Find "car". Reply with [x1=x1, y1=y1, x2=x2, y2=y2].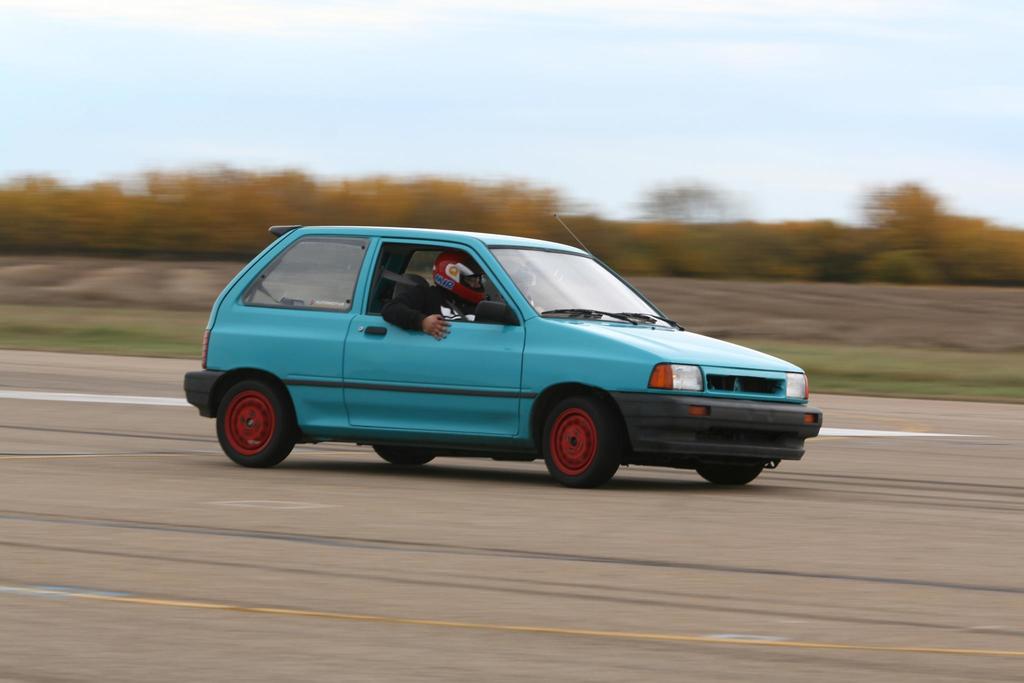
[x1=184, y1=226, x2=820, y2=491].
